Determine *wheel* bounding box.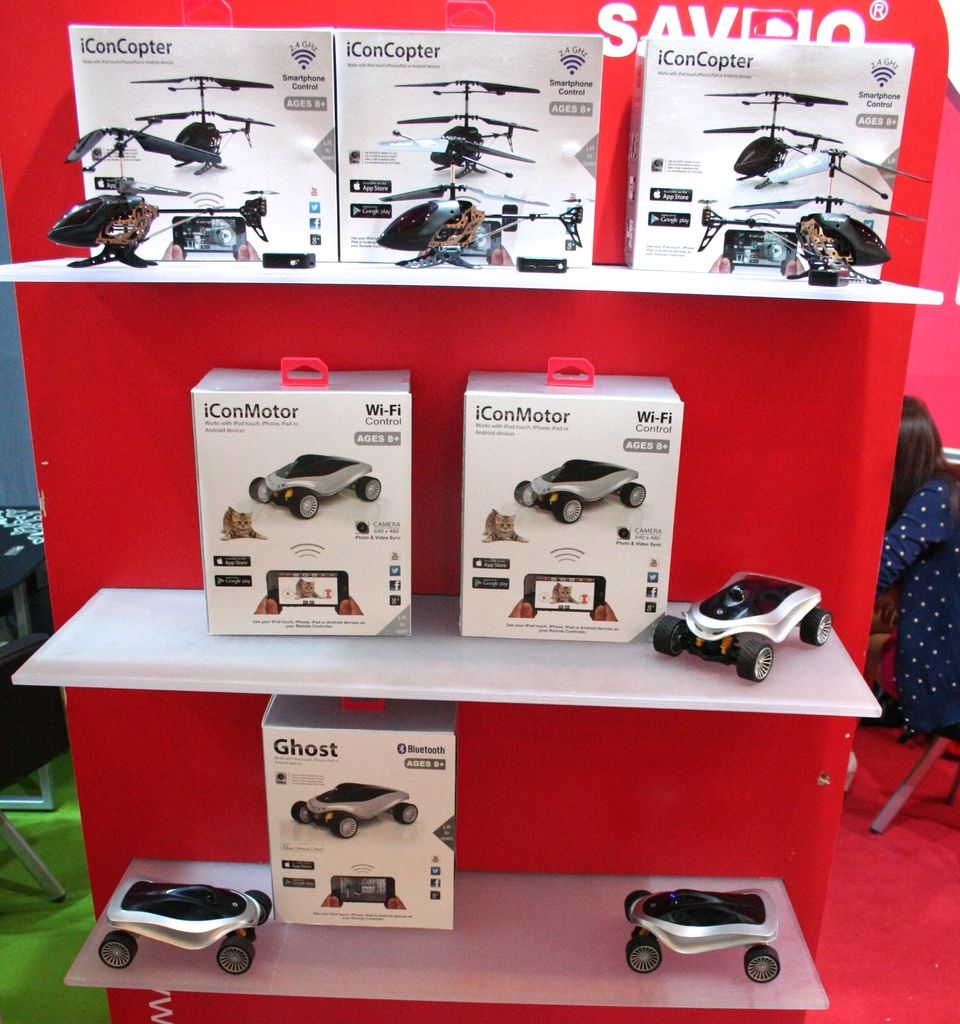
Determined: bbox(514, 479, 533, 502).
